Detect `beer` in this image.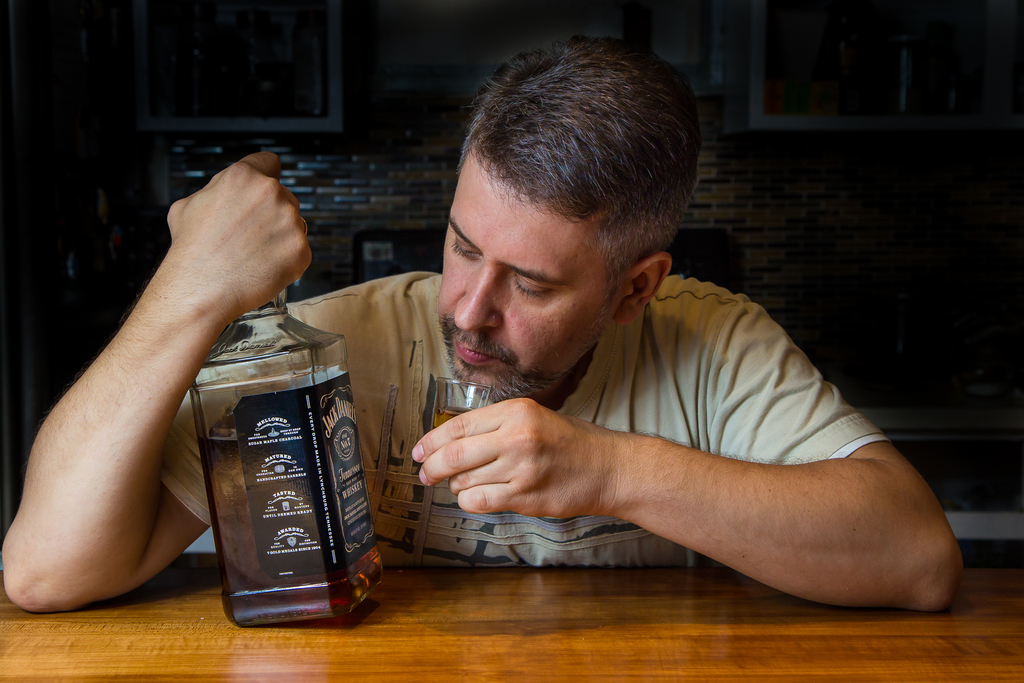
Detection: x1=433 y1=374 x2=516 y2=499.
